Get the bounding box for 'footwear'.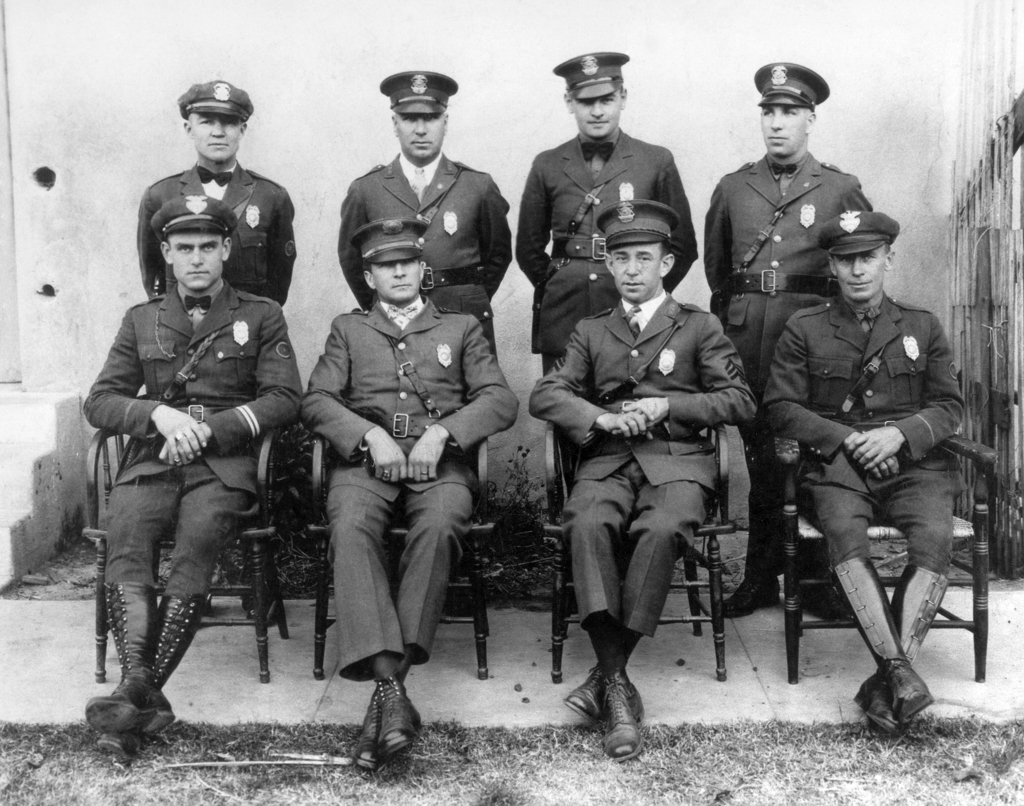
{"left": 788, "top": 572, "right": 837, "bottom": 615}.
